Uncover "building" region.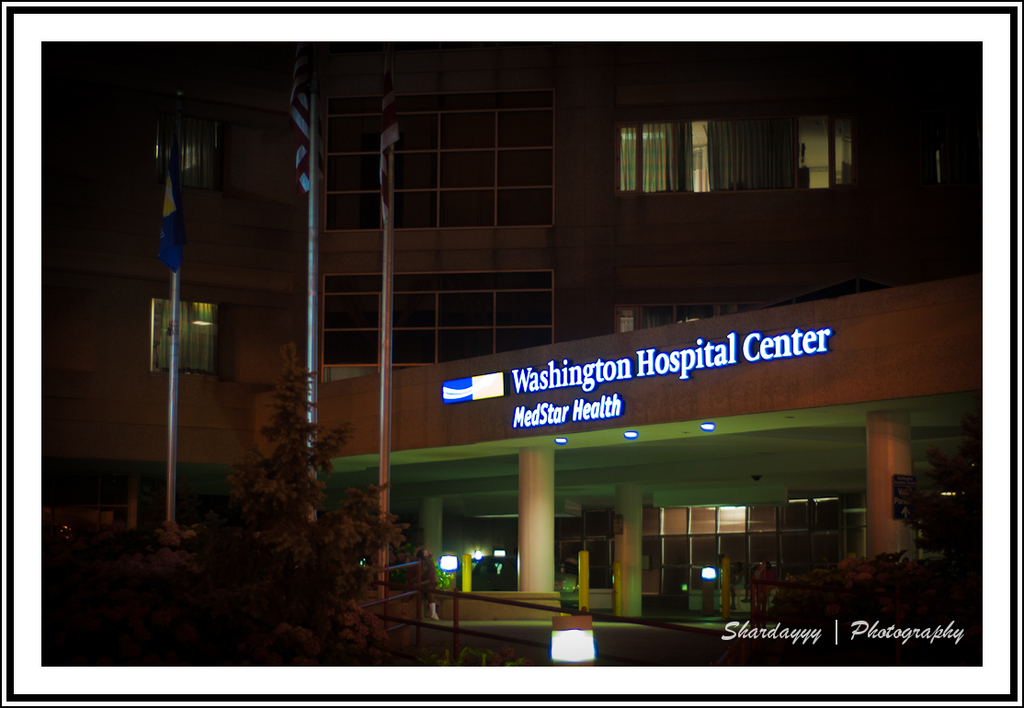
Uncovered: [47, 40, 984, 666].
